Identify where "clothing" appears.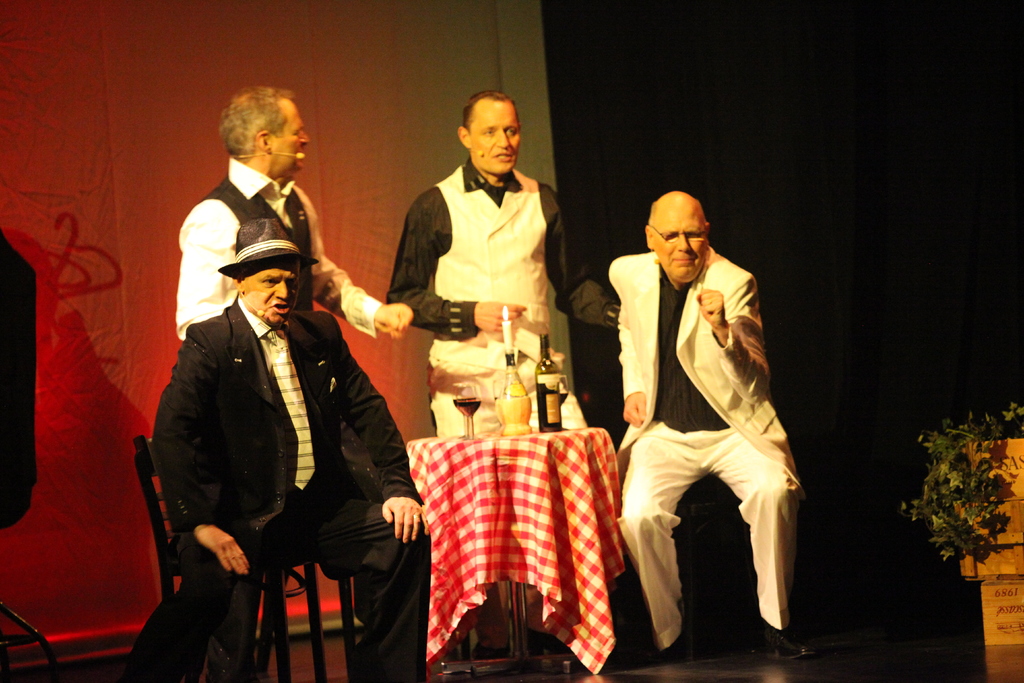
Appears at bbox=[176, 158, 385, 339].
